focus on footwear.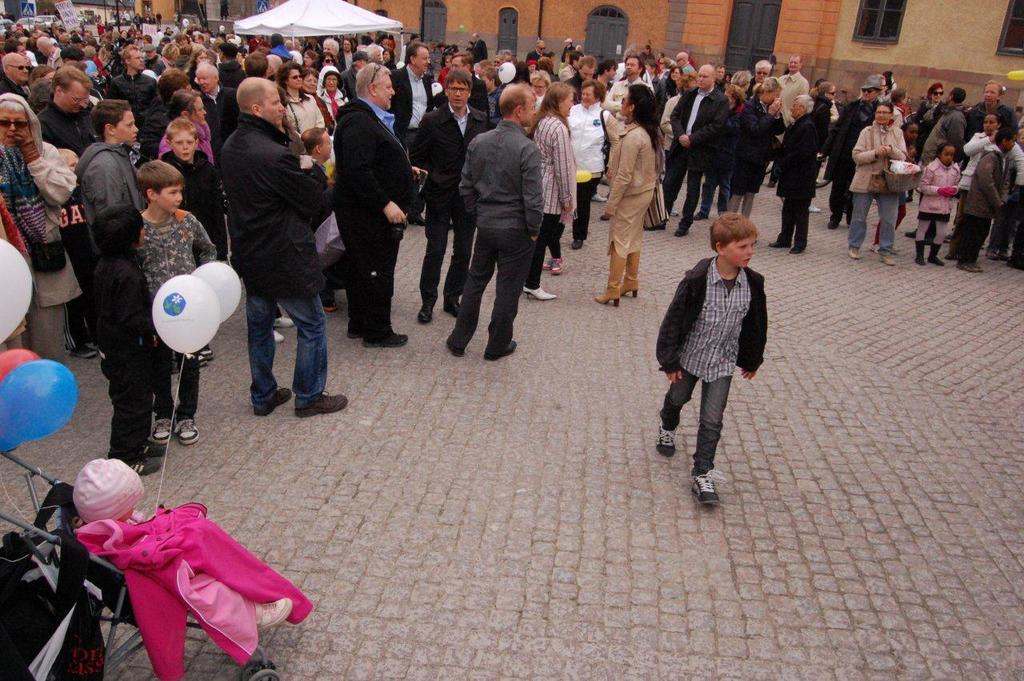
Focused at x1=882, y1=246, x2=904, y2=269.
